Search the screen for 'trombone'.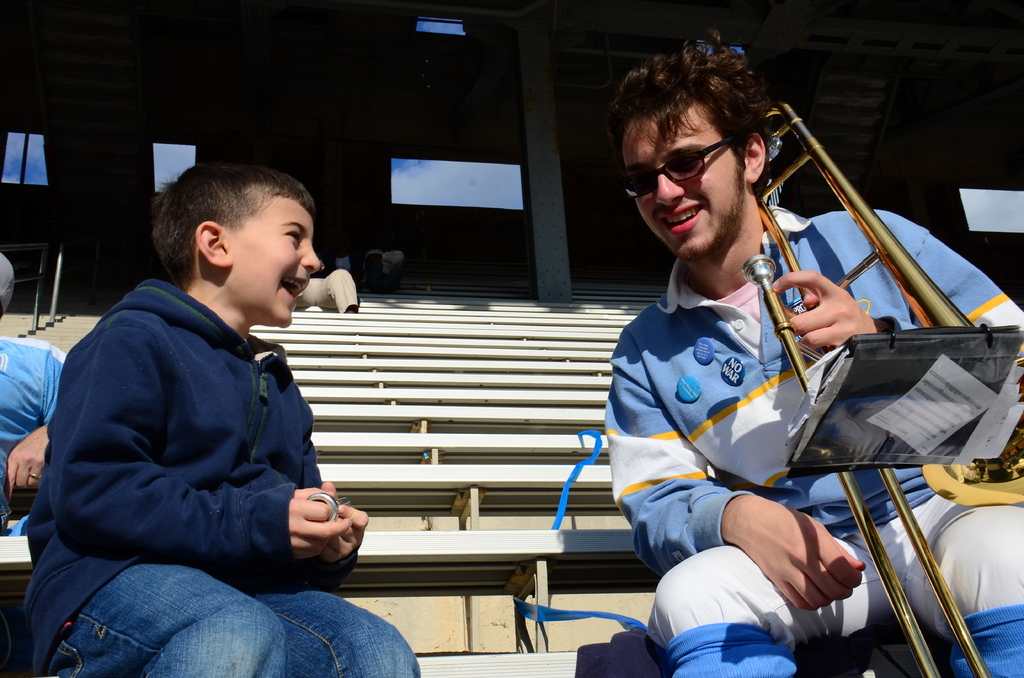
Found at x1=742 y1=97 x2=1023 y2=677.
